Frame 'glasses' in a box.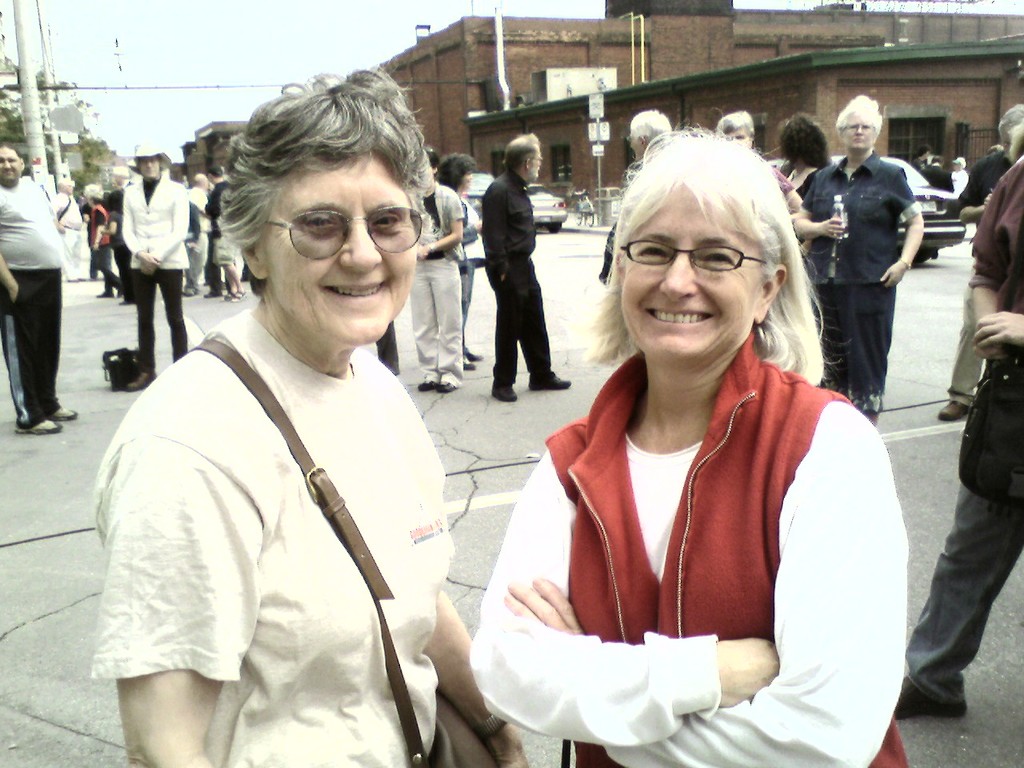
select_region(622, 240, 770, 274).
